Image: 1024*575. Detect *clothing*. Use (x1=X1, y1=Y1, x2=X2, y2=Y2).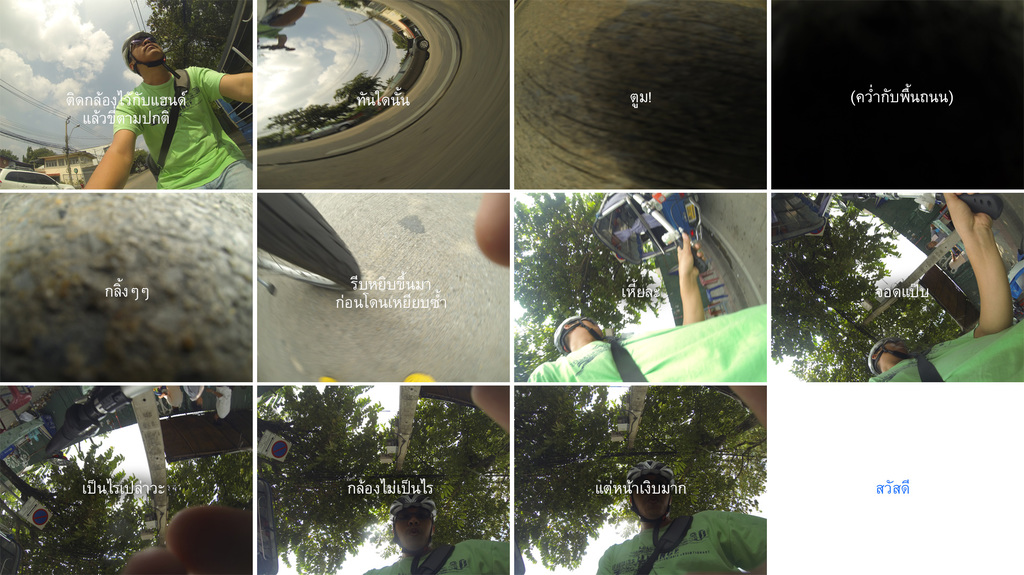
(x1=519, y1=304, x2=776, y2=387).
